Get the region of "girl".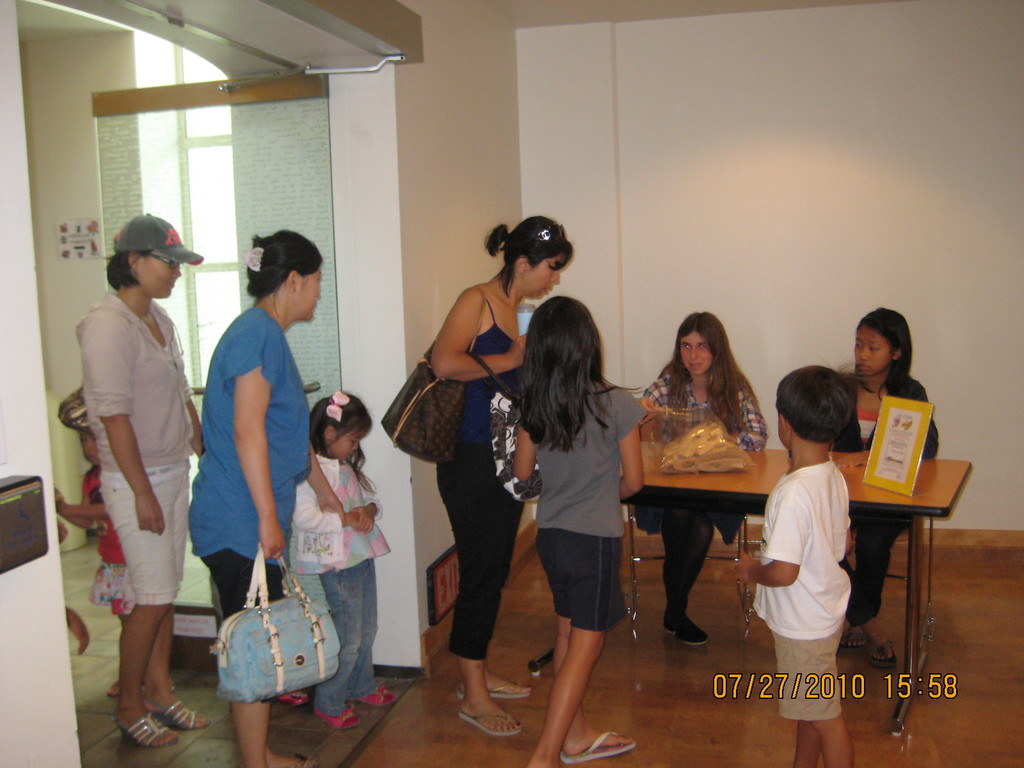
x1=844, y1=308, x2=938, y2=672.
